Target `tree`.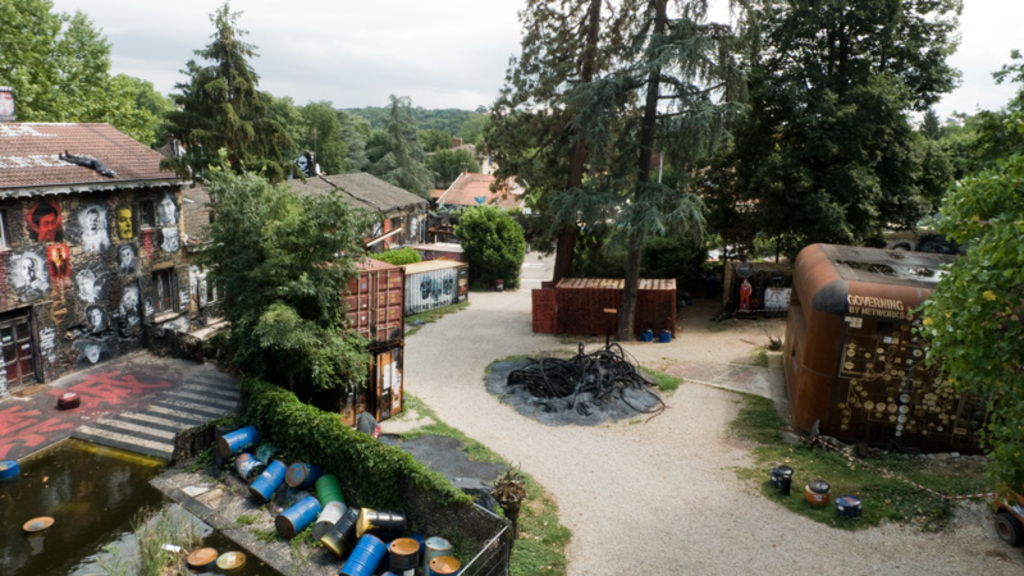
Target region: l=451, t=201, r=530, b=287.
